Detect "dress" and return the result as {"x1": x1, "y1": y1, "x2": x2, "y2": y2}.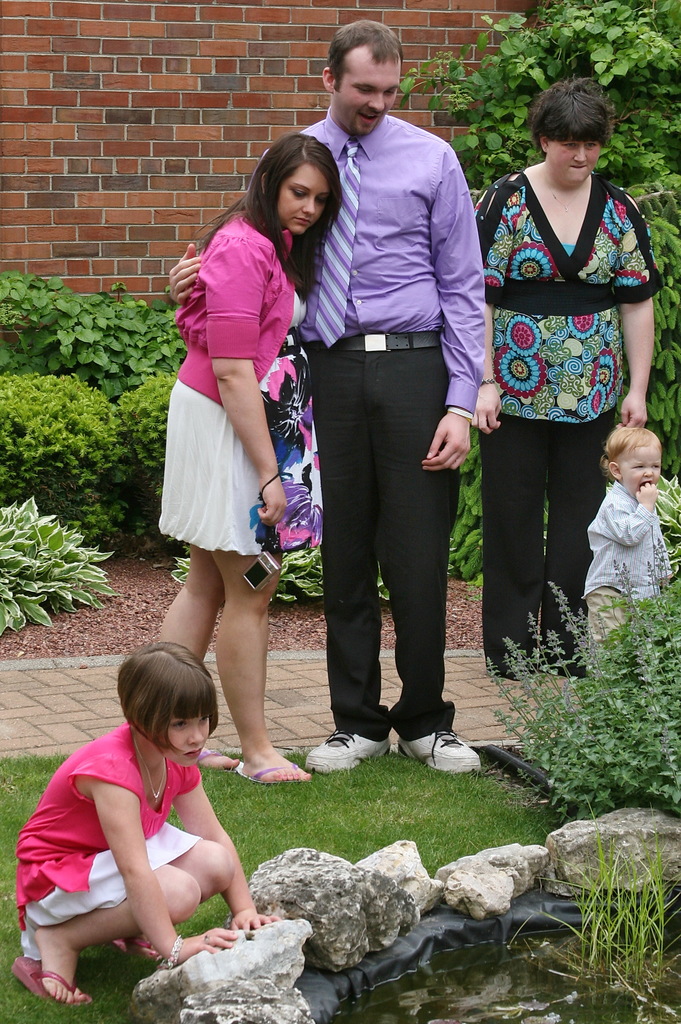
{"x1": 156, "y1": 287, "x2": 323, "y2": 554}.
